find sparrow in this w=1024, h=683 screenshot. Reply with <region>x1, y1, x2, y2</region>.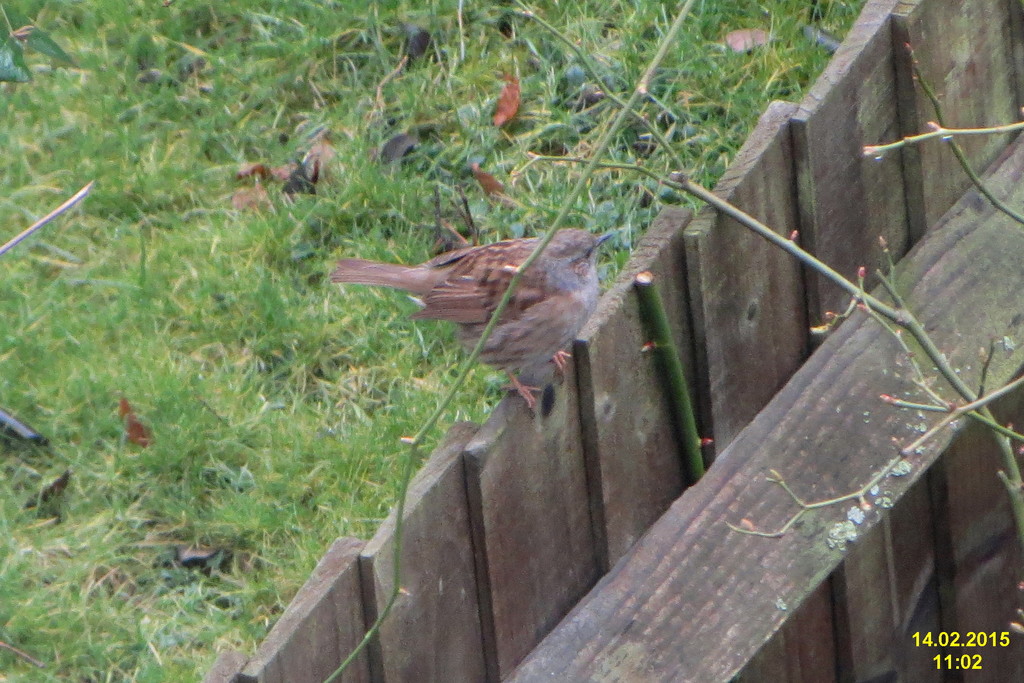
<region>332, 226, 613, 407</region>.
